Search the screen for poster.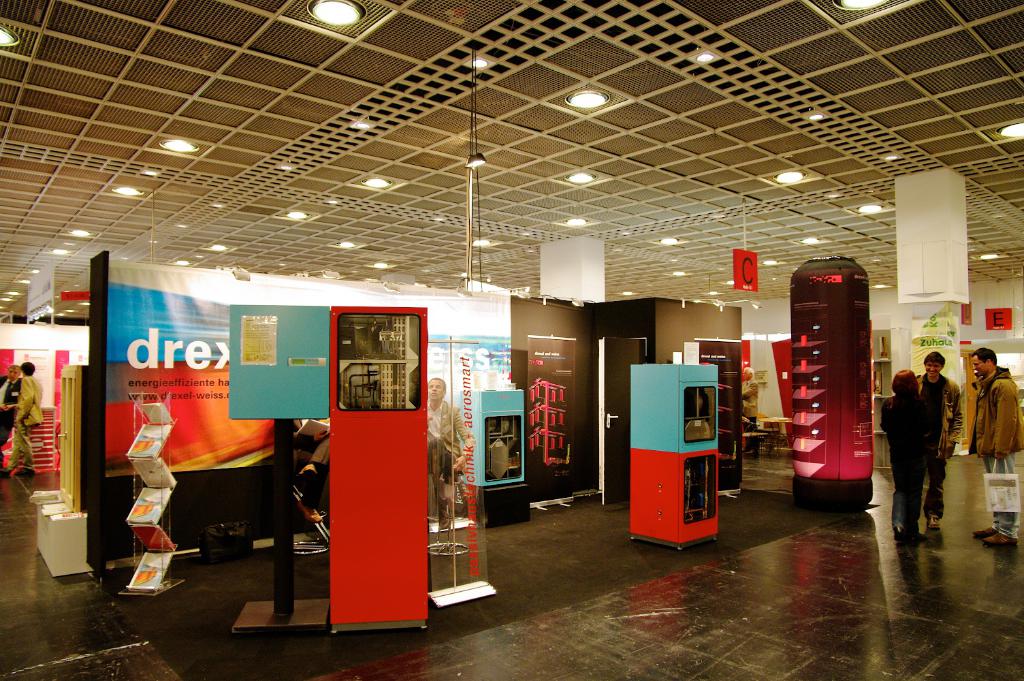
Found at pyautogui.locateOnScreen(102, 260, 512, 471).
